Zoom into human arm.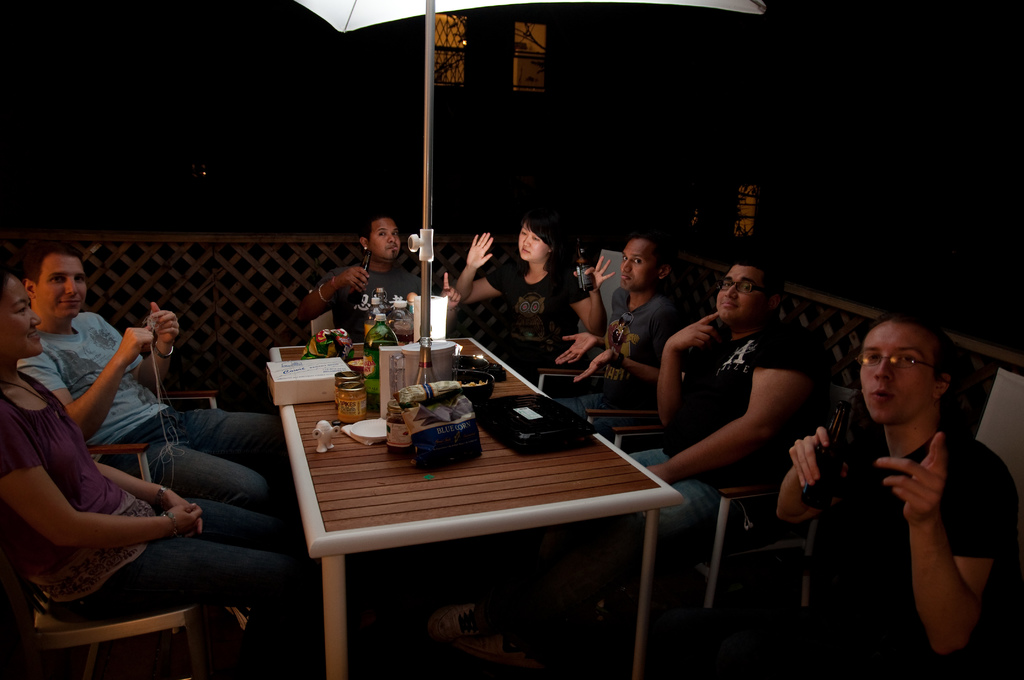
Zoom target: x1=97, y1=300, x2=181, y2=396.
